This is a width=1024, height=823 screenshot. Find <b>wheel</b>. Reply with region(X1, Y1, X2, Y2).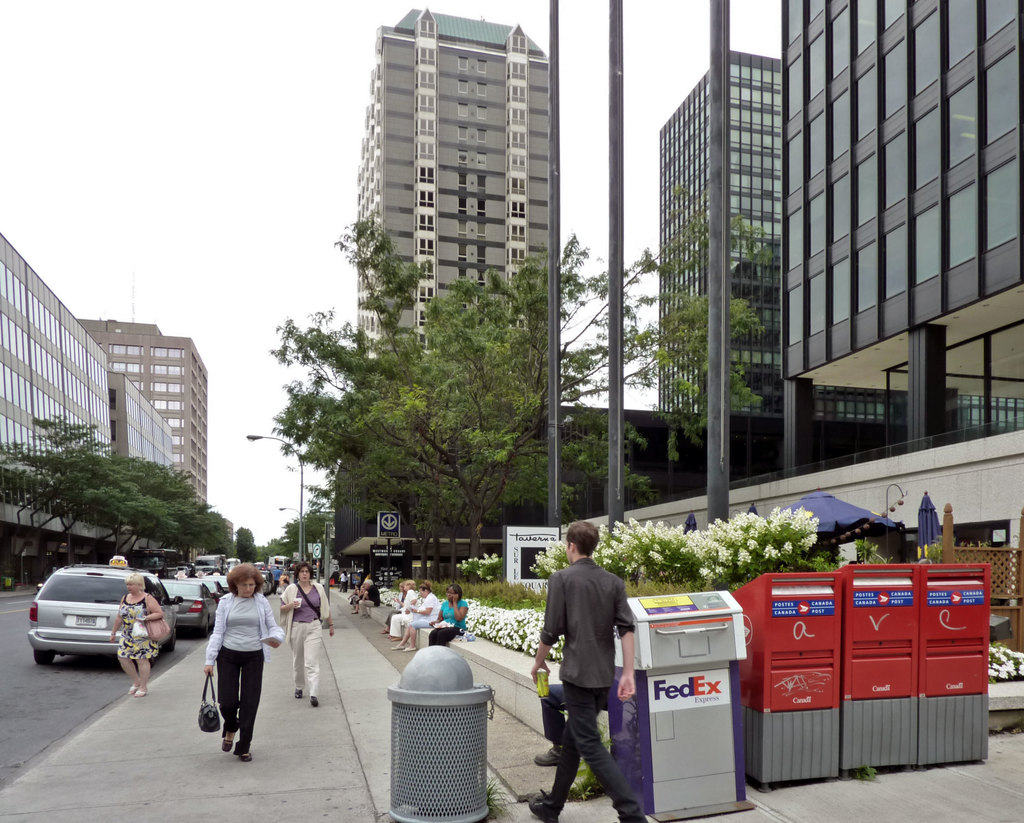
region(198, 618, 208, 638).
